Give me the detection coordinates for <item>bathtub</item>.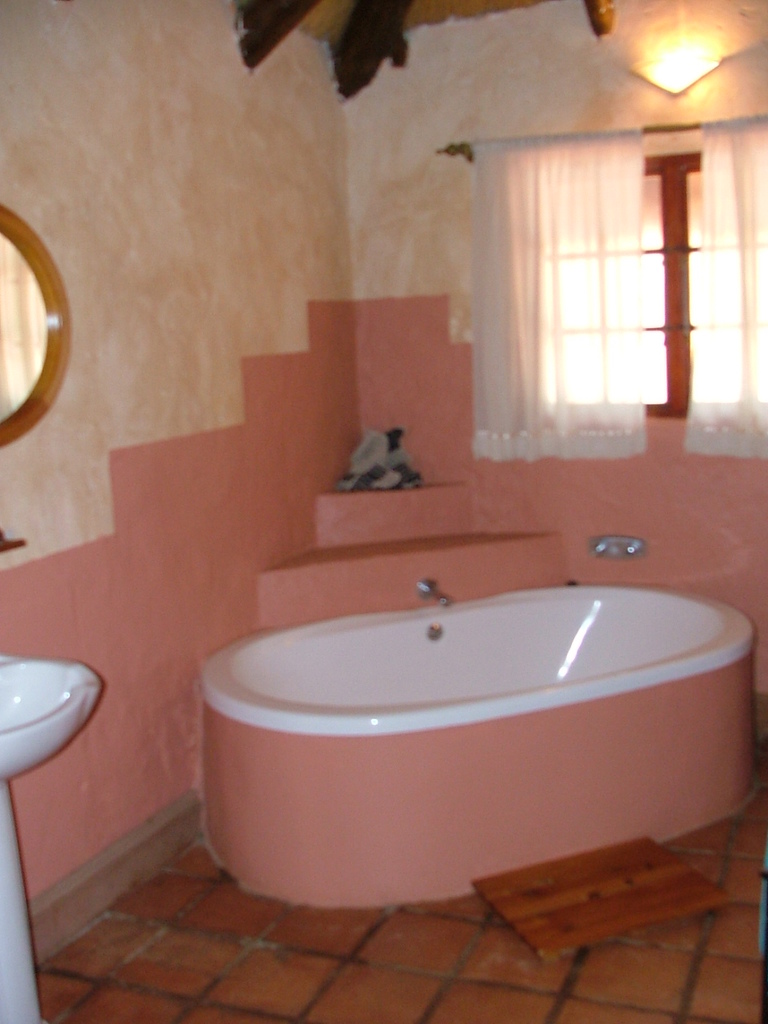
198,575,757,738.
